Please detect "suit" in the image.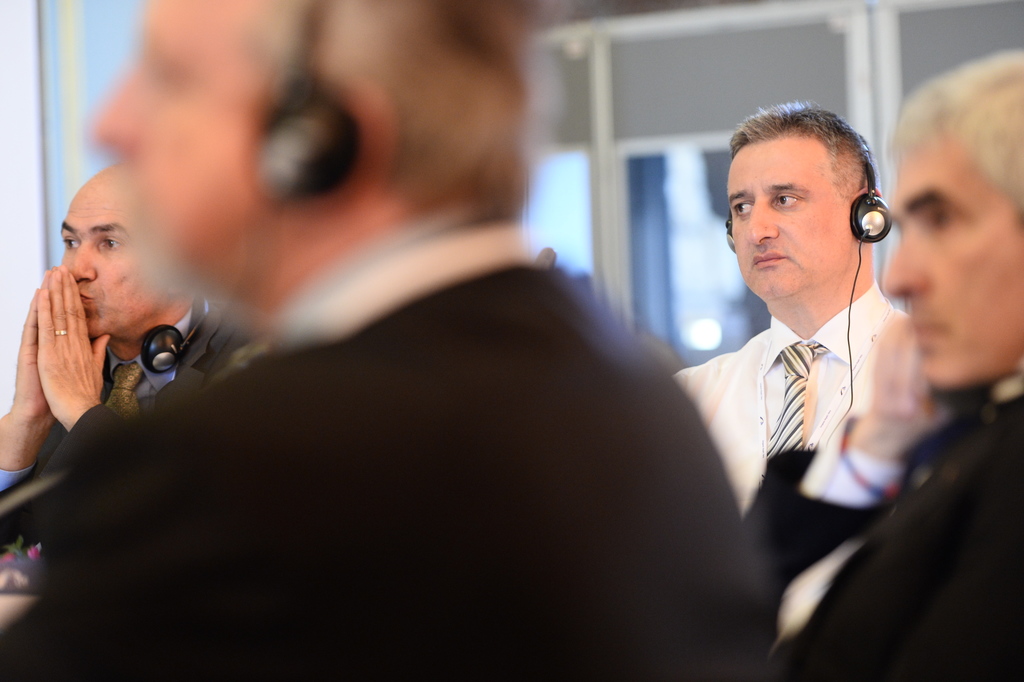
[x1=3, y1=233, x2=774, y2=681].
